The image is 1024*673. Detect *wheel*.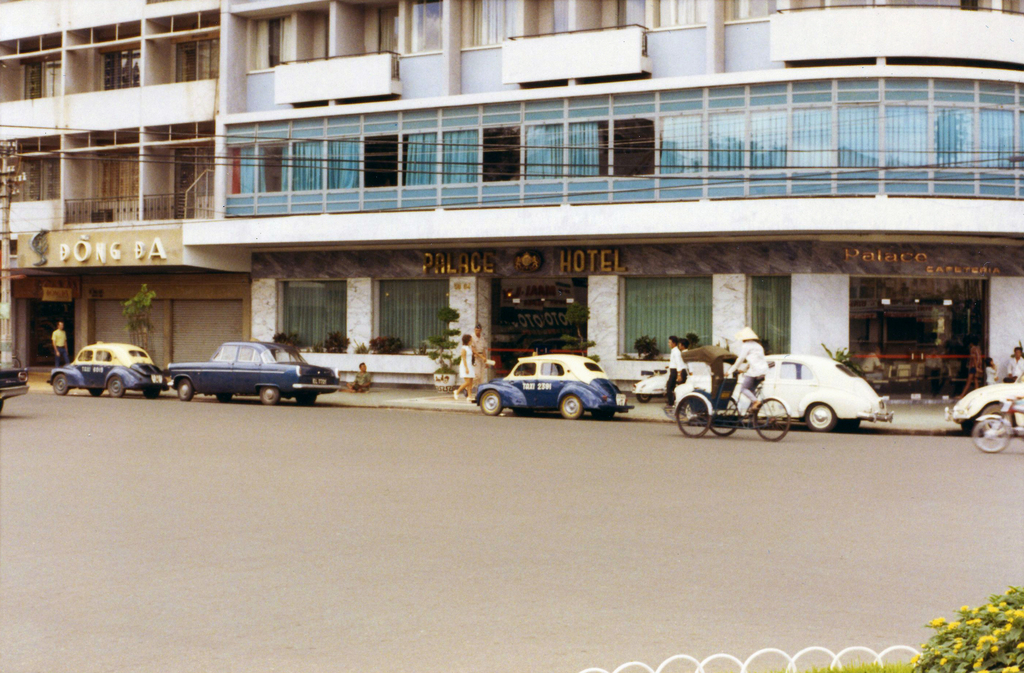
Detection: (840, 418, 859, 433).
